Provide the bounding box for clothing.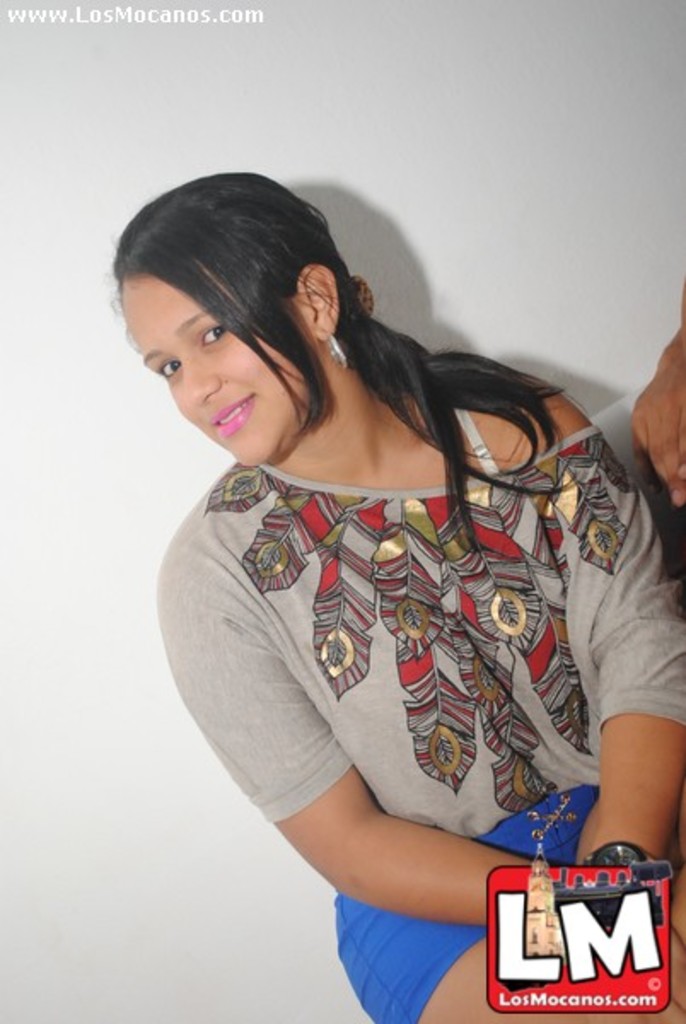
(130, 317, 677, 939).
